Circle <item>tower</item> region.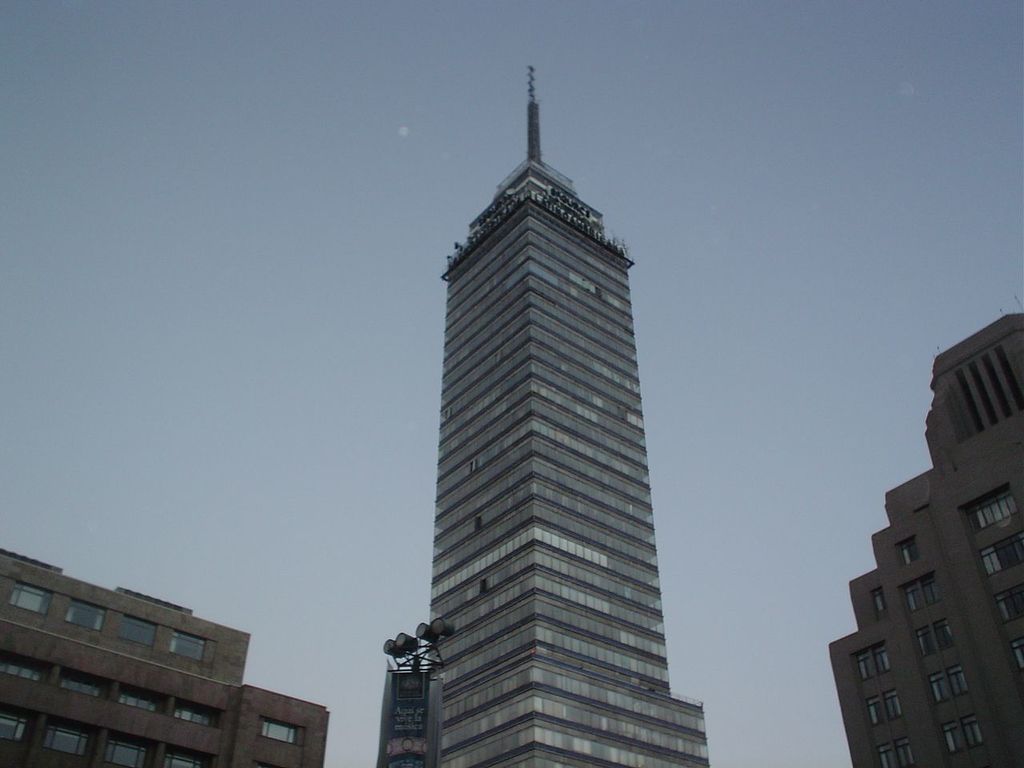
Region: [x1=373, y1=66, x2=708, y2=767].
